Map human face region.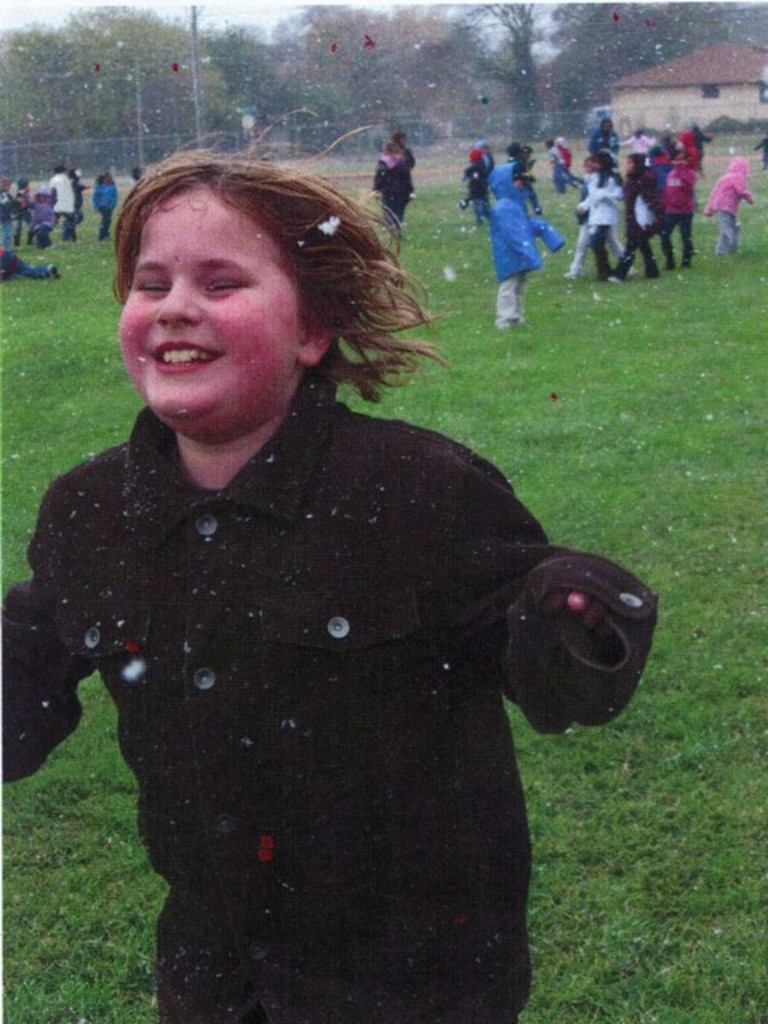
Mapped to Rect(115, 186, 301, 432).
